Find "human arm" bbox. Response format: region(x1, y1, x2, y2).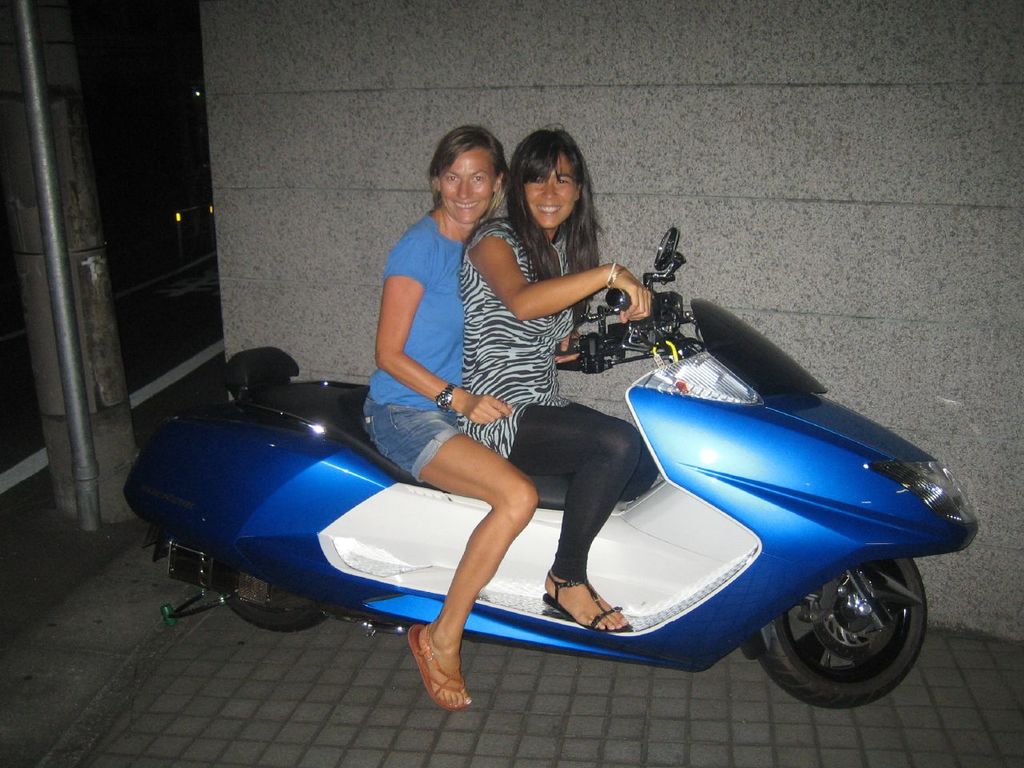
region(374, 238, 516, 426).
